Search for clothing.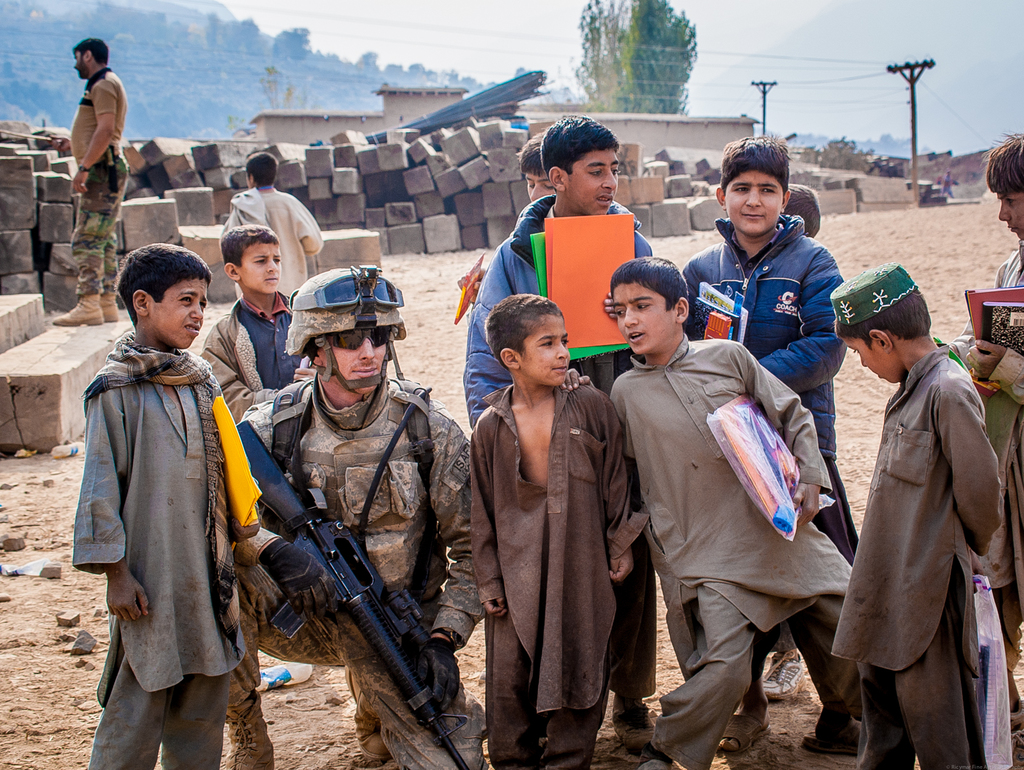
Found at <region>196, 293, 303, 422</region>.
